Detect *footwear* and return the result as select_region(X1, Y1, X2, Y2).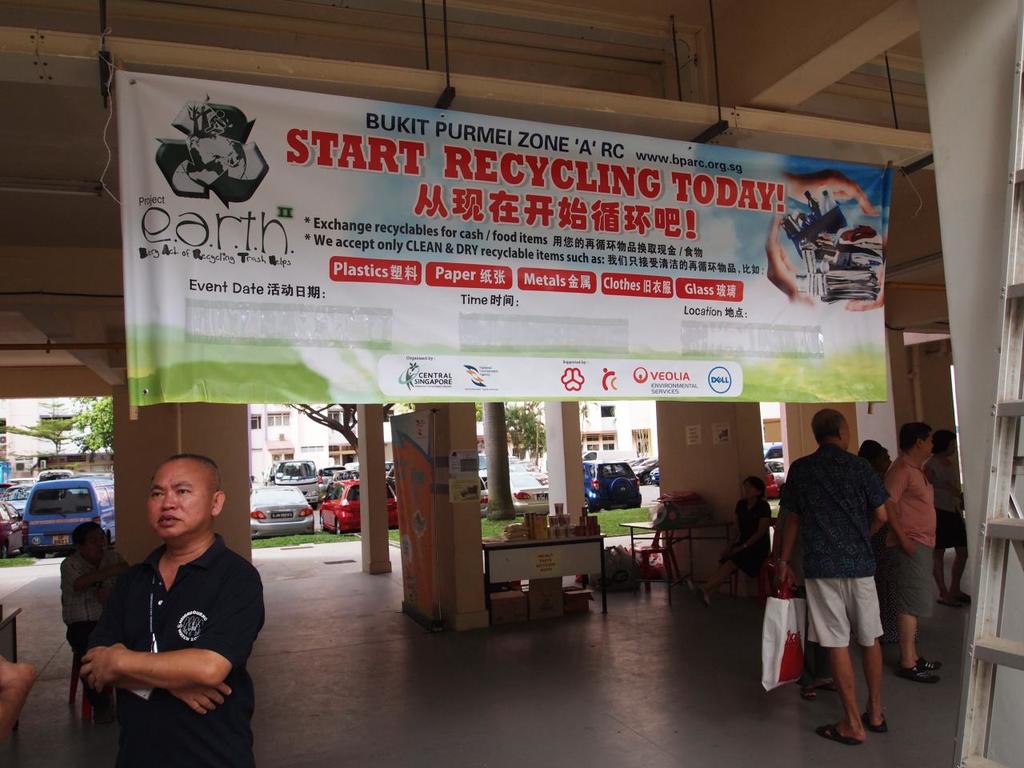
select_region(818, 674, 842, 695).
